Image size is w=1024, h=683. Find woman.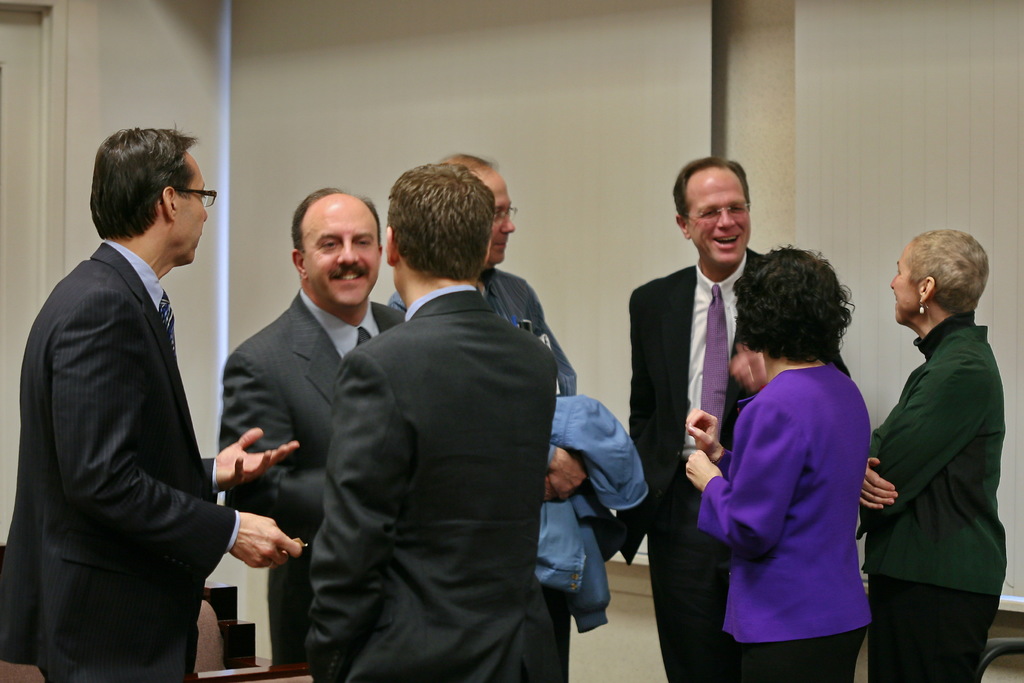
bbox=[860, 231, 1005, 682].
